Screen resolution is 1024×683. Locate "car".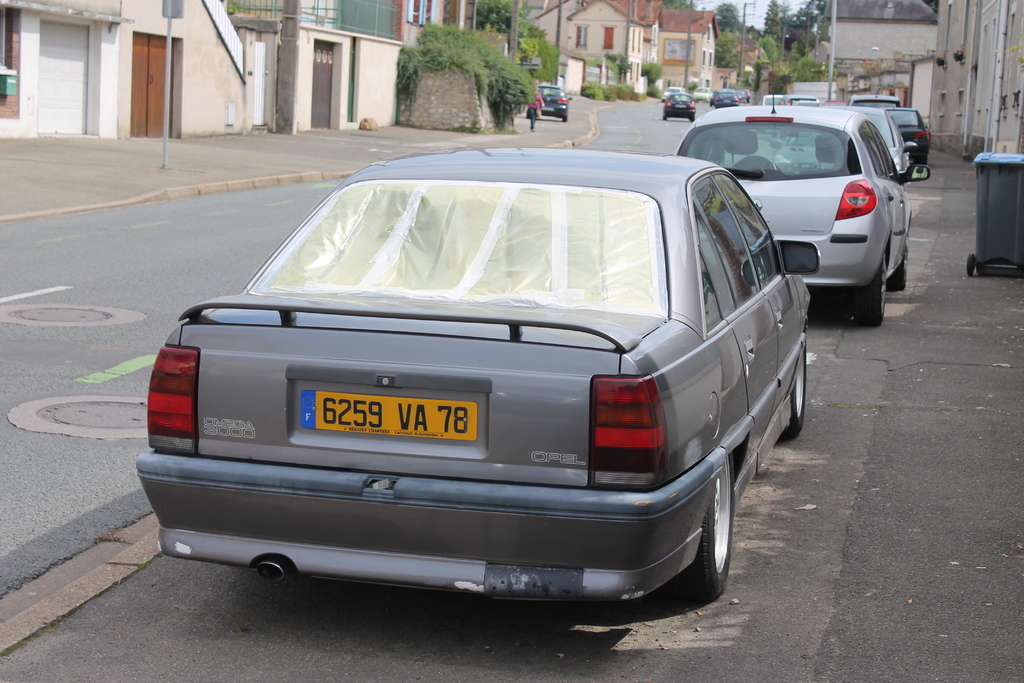
box=[134, 140, 796, 633].
